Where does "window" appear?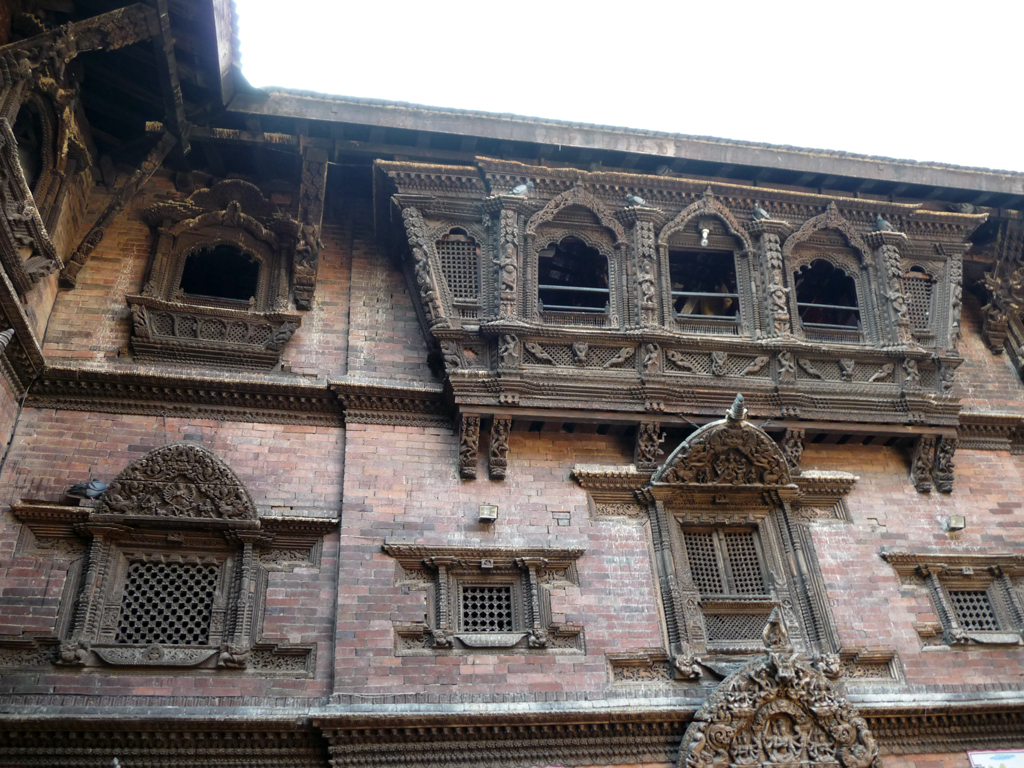
Appears at bbox=(104, 544, 239, 657).
